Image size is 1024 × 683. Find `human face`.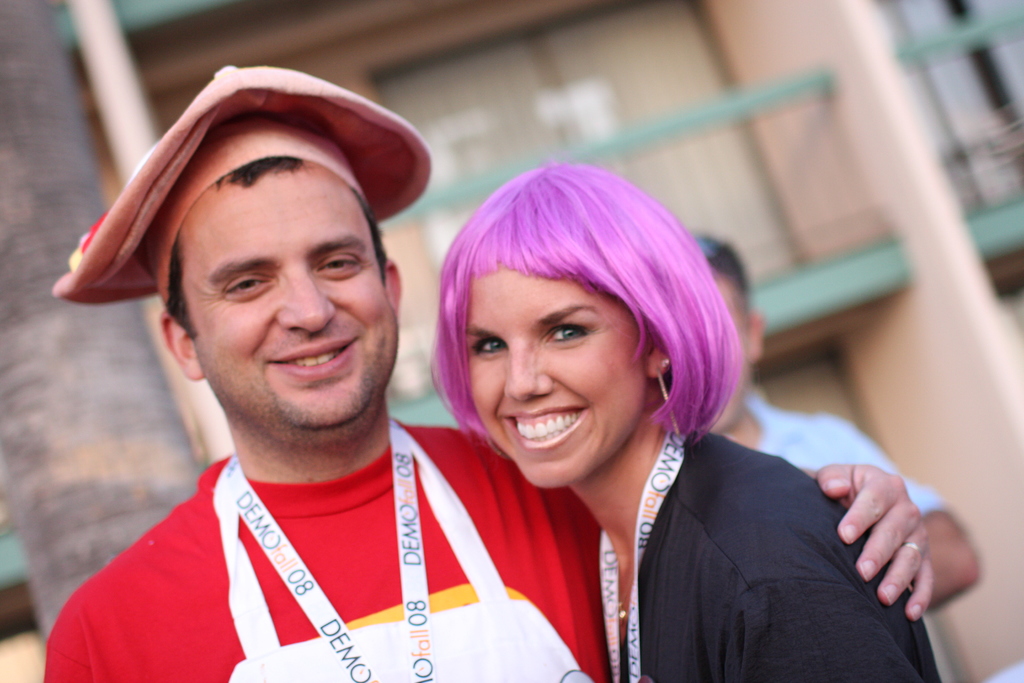
188/161/399/431.
